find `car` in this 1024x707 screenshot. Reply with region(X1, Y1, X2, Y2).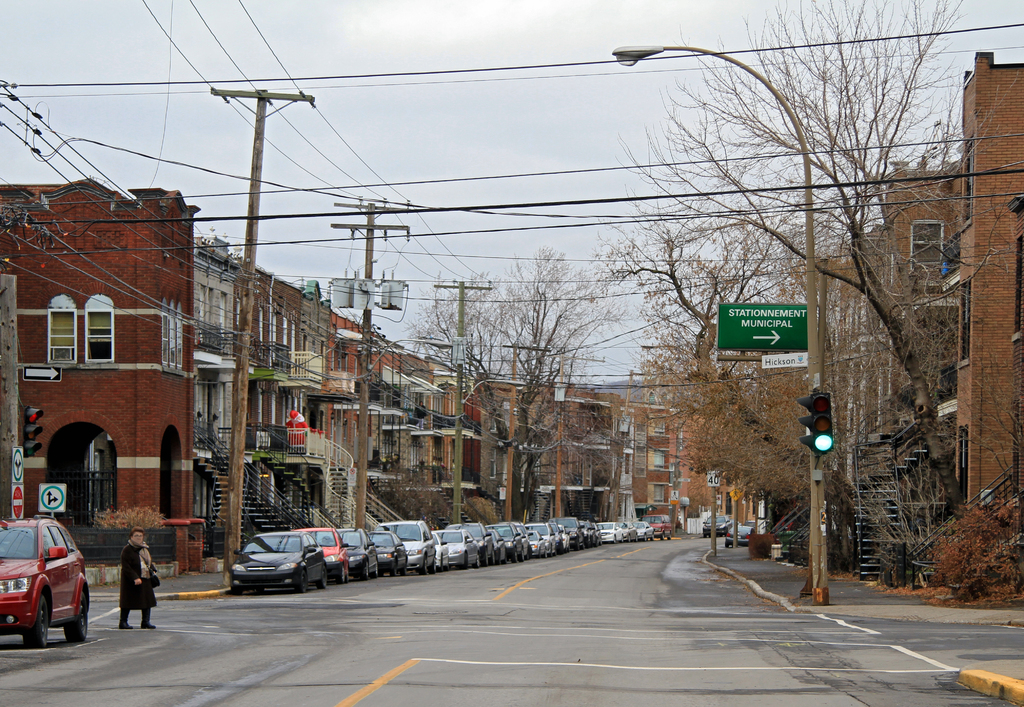
region(701, 513, 733, 534).
